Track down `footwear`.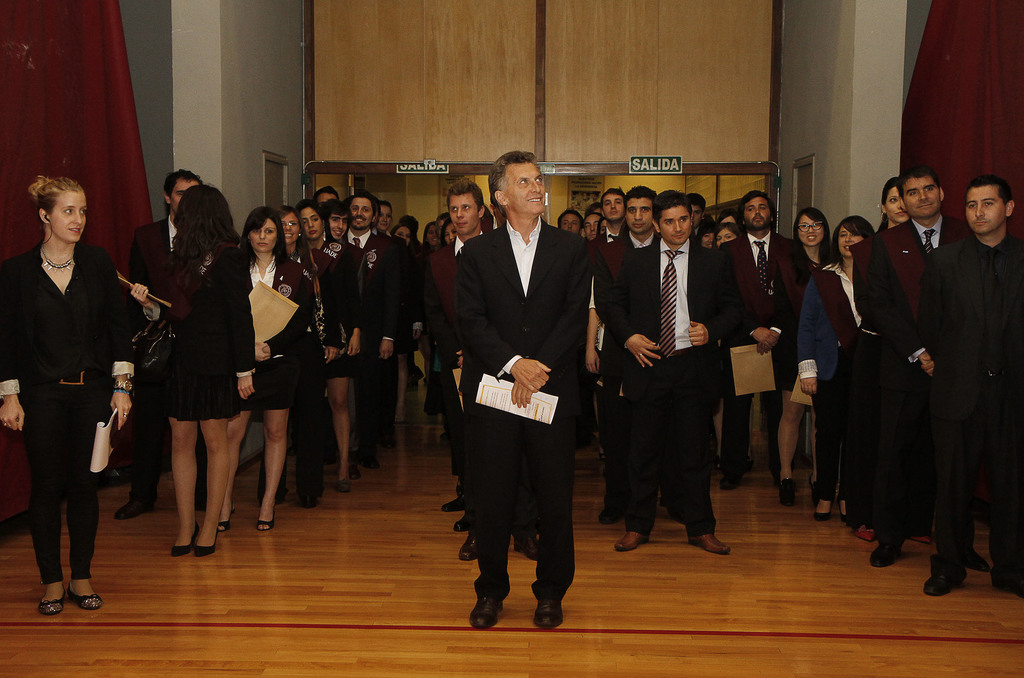
Tracked to 427:394:441:410.
